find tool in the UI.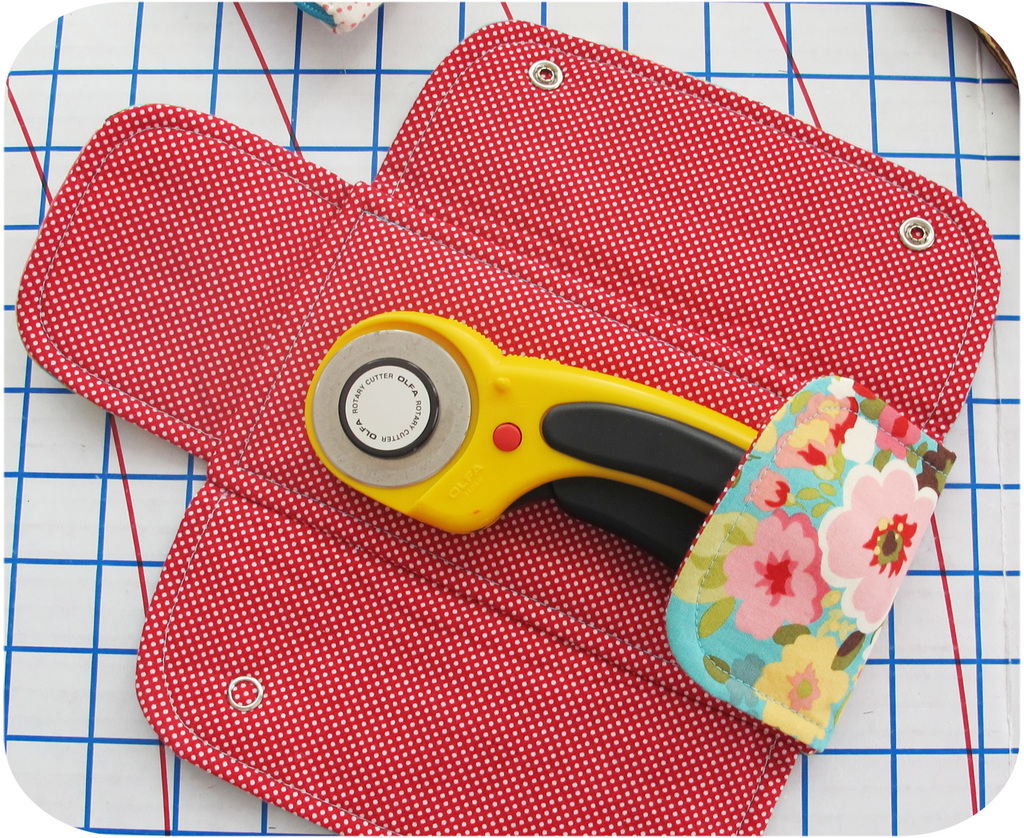
UI element at [295,313,778,574].
